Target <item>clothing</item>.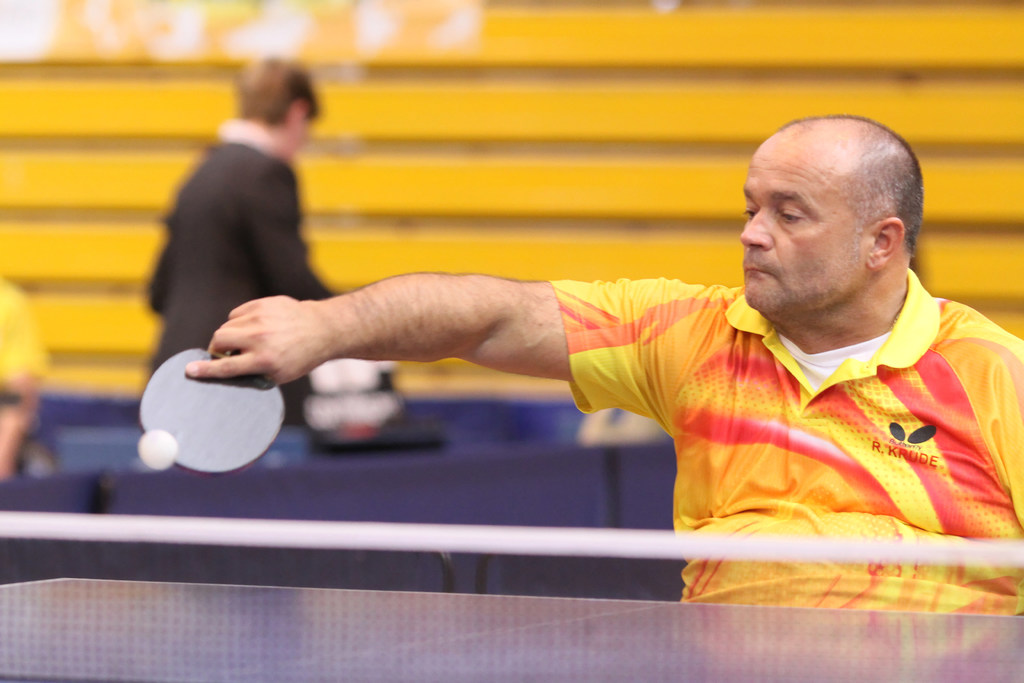
Target region: bbox=(543, 260, 1023, 682).
